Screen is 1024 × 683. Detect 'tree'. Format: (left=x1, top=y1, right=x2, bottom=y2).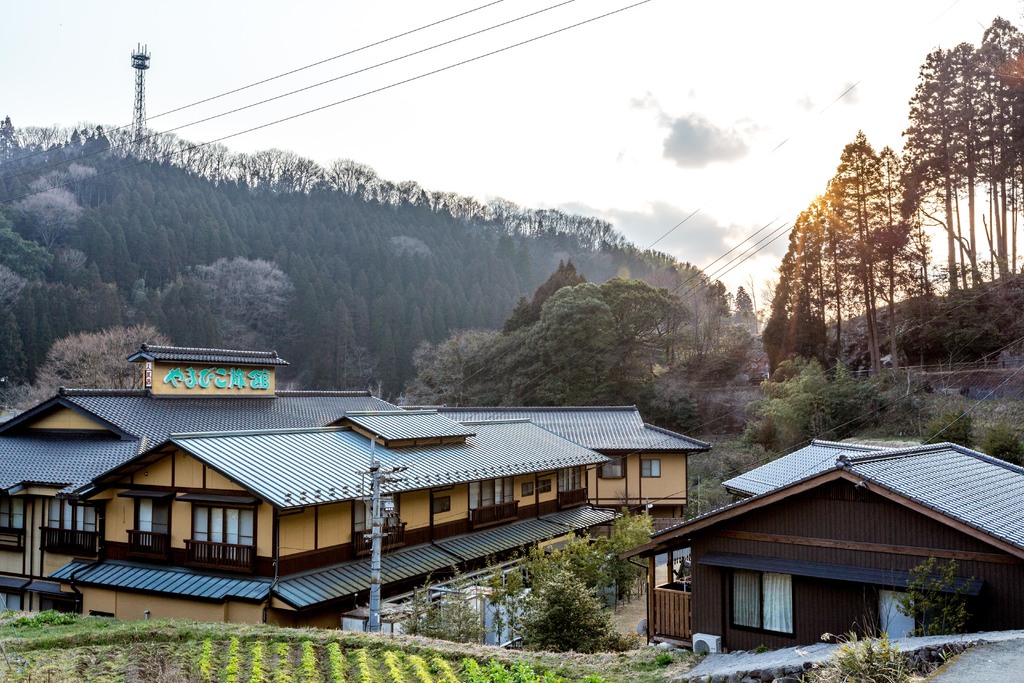
(left=536, top=205, right=614, bottom=293).
